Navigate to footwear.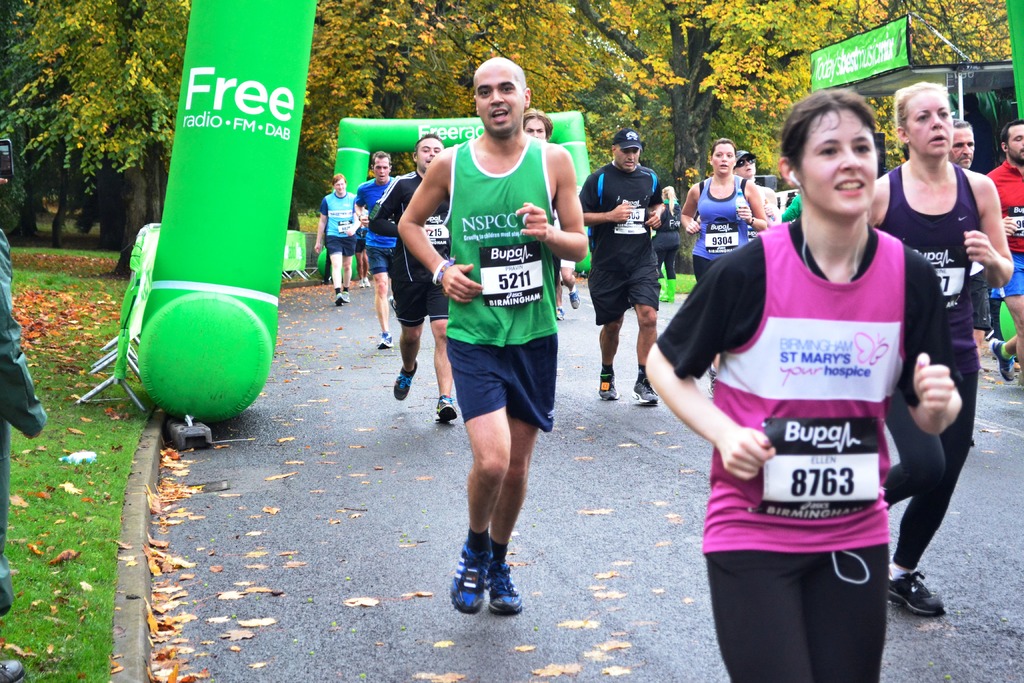
Navigation target: {"left": 599, "top": 370, "right": 618, "bottom": 398}.
